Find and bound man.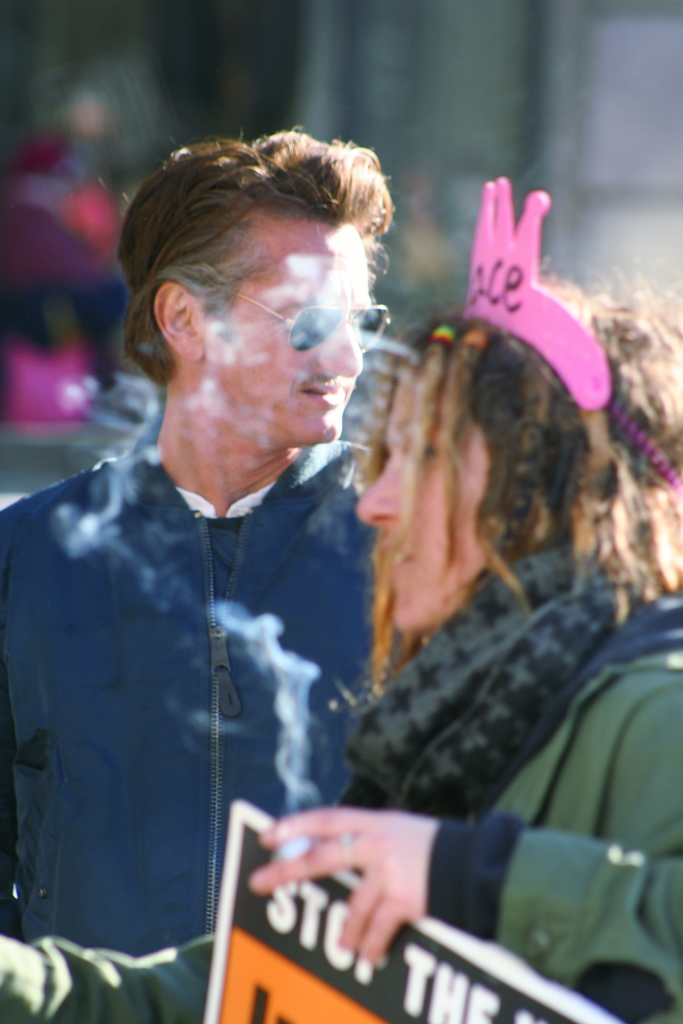
Bound: locate(31, 162, 507, 1000).
